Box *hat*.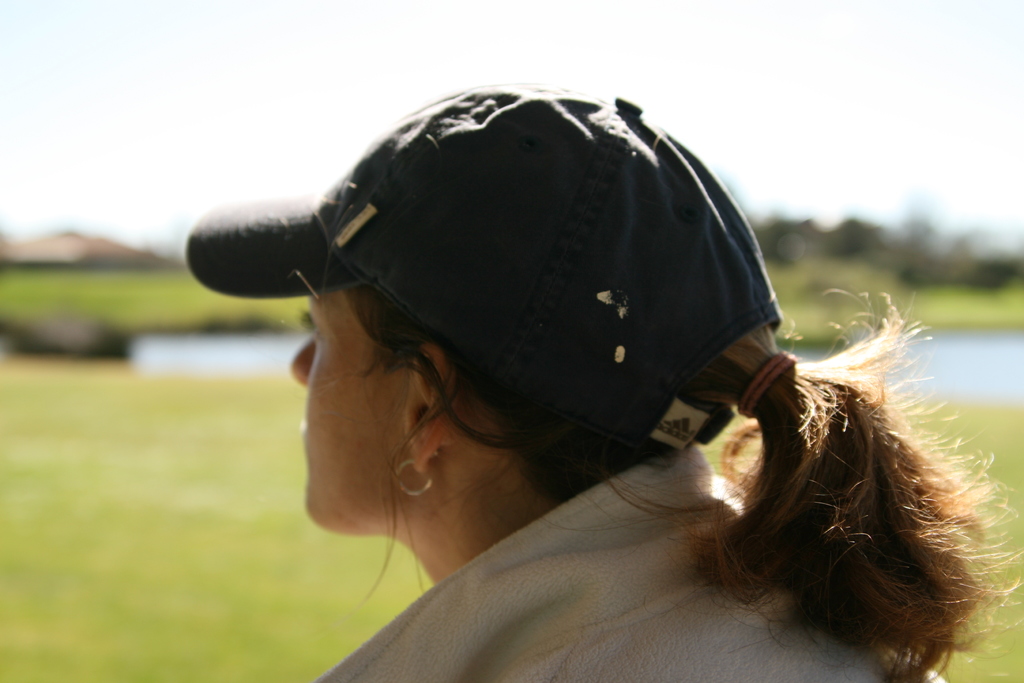
x1=184, y1=81, x2=789, y2=466.
